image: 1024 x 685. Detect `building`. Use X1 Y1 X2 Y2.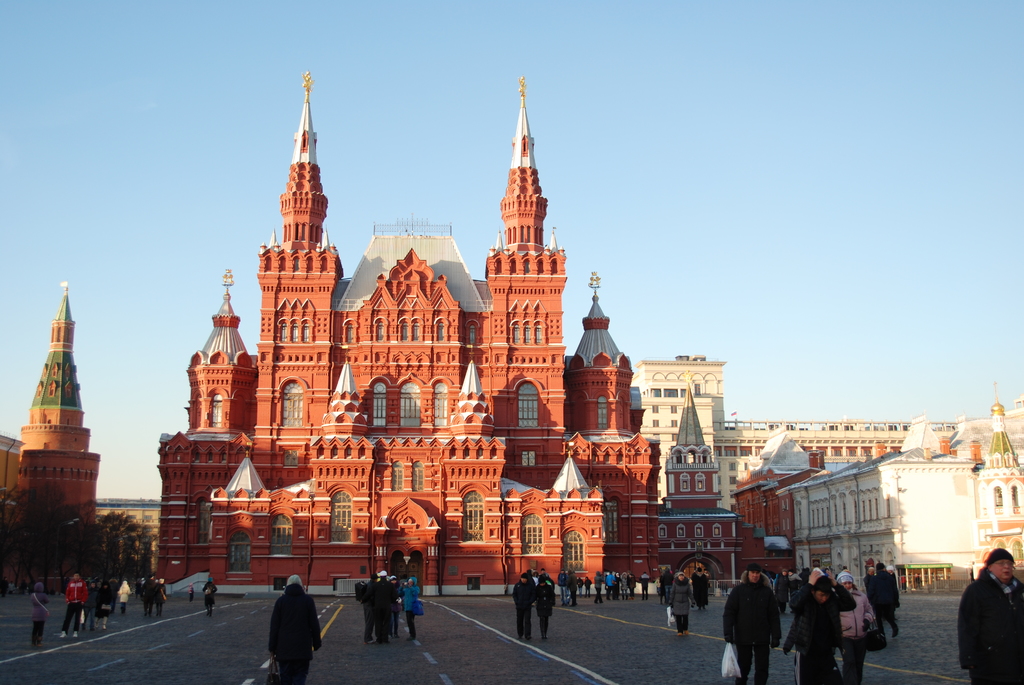
93 501 160 581.
